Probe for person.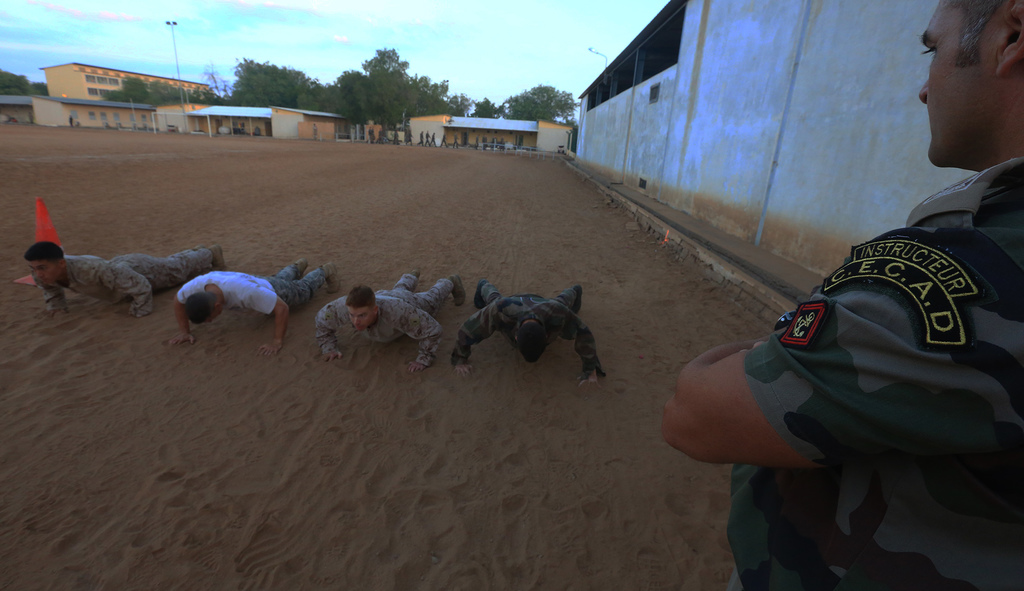
Probe result: BBox(21, 241, 225, 319).
